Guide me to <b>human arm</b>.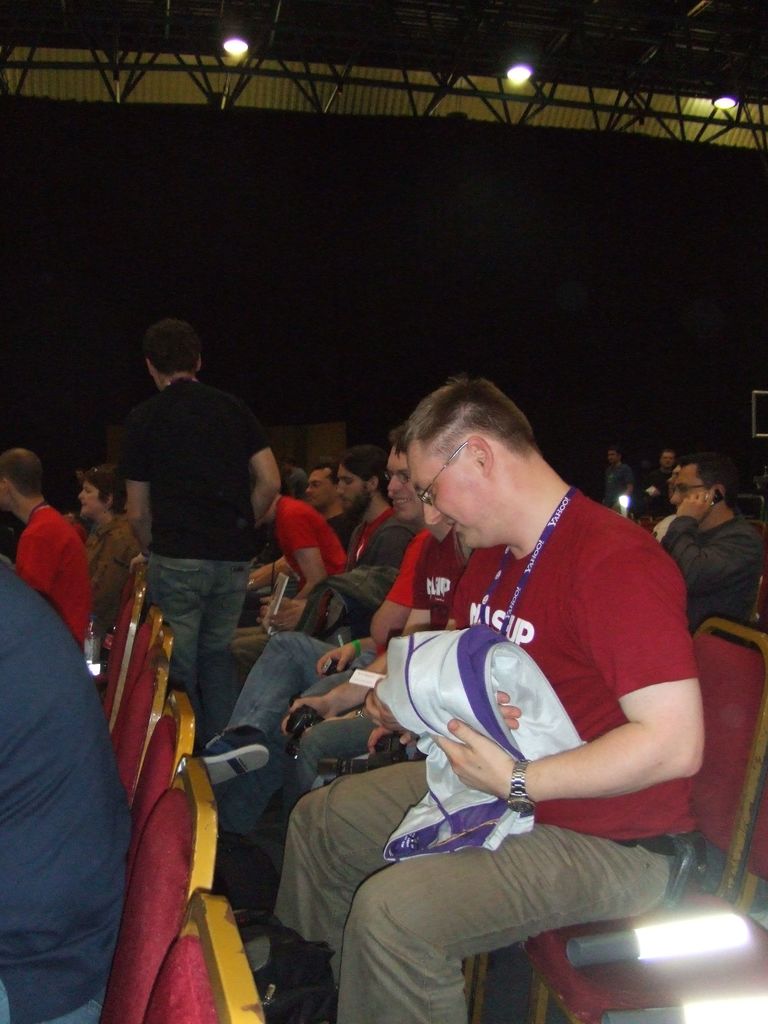
Guidance: <region>12, 522, 61, 595</region>.
